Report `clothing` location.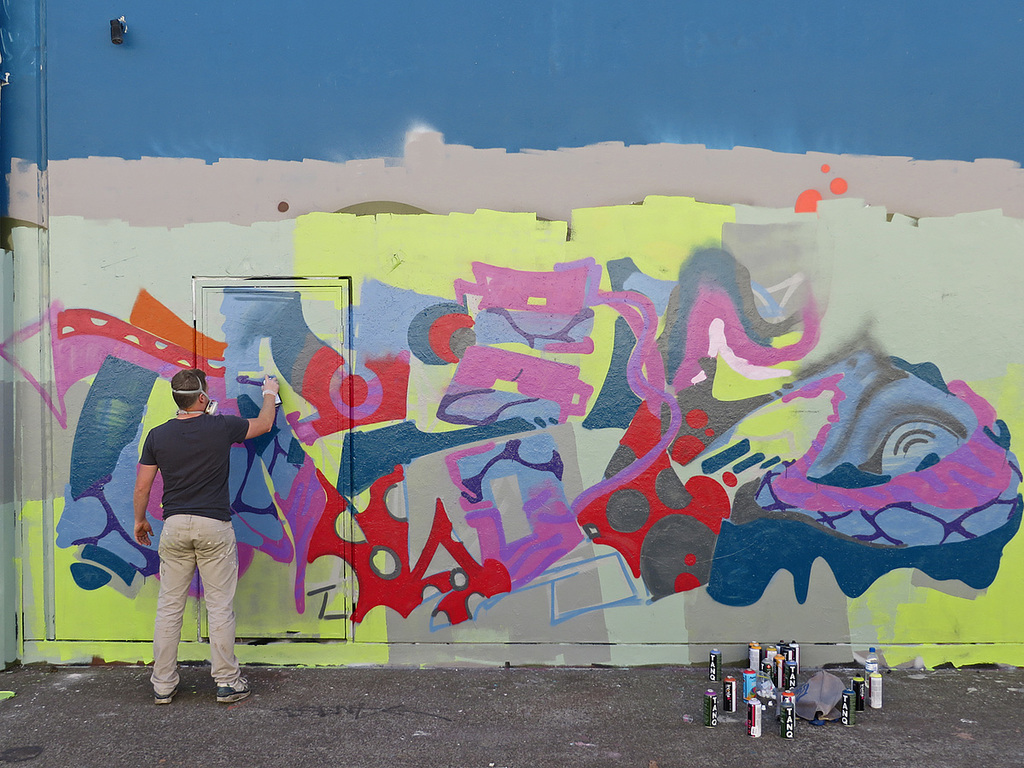
Report: 131,445,241,684.
